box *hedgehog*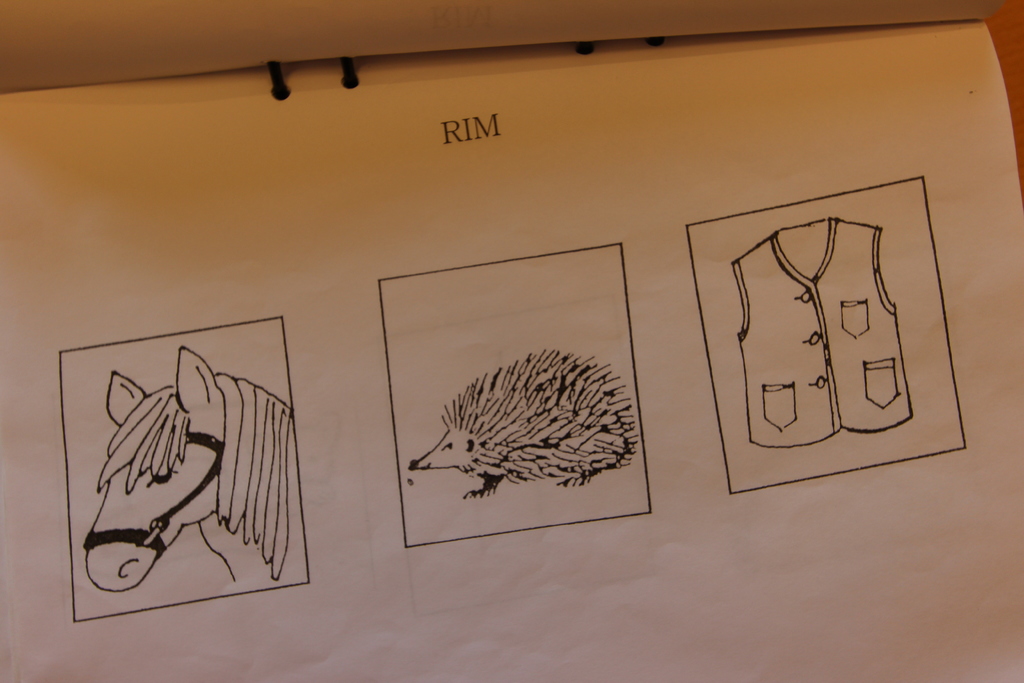
x1=405, y1=343, x2=641, y2=501
